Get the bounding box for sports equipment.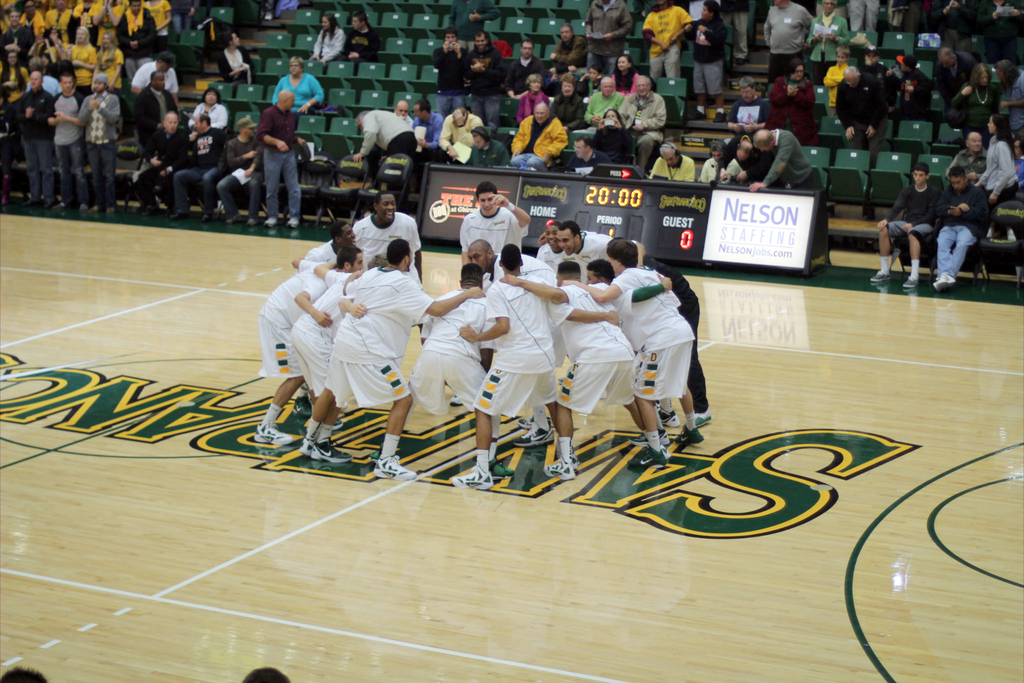
Rect(513, 422, 554, 446).
